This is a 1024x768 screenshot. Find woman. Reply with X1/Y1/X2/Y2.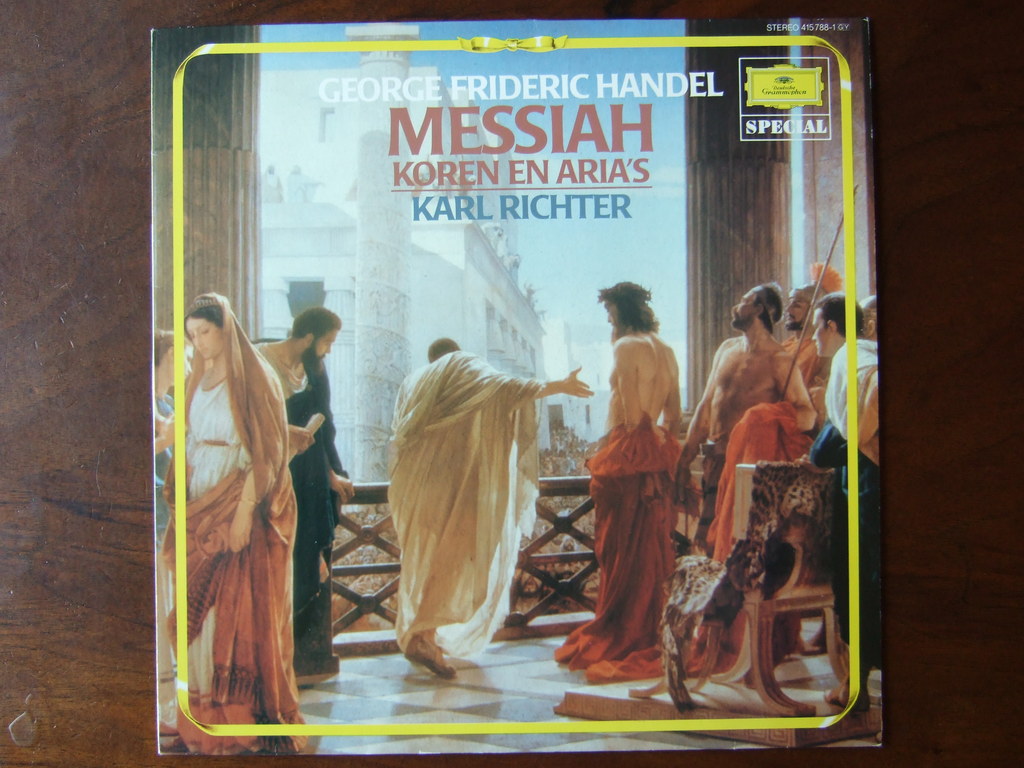
163/291/313/762.
